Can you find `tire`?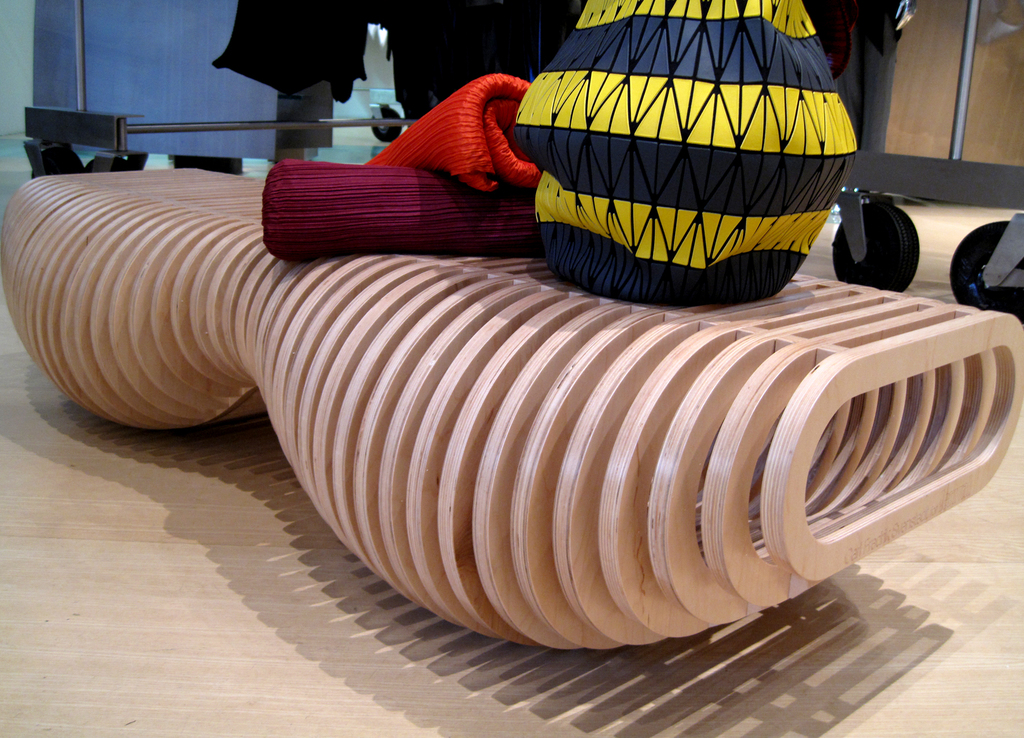
Yes, bounding box: bbox(949, 218, 1023, 327).
